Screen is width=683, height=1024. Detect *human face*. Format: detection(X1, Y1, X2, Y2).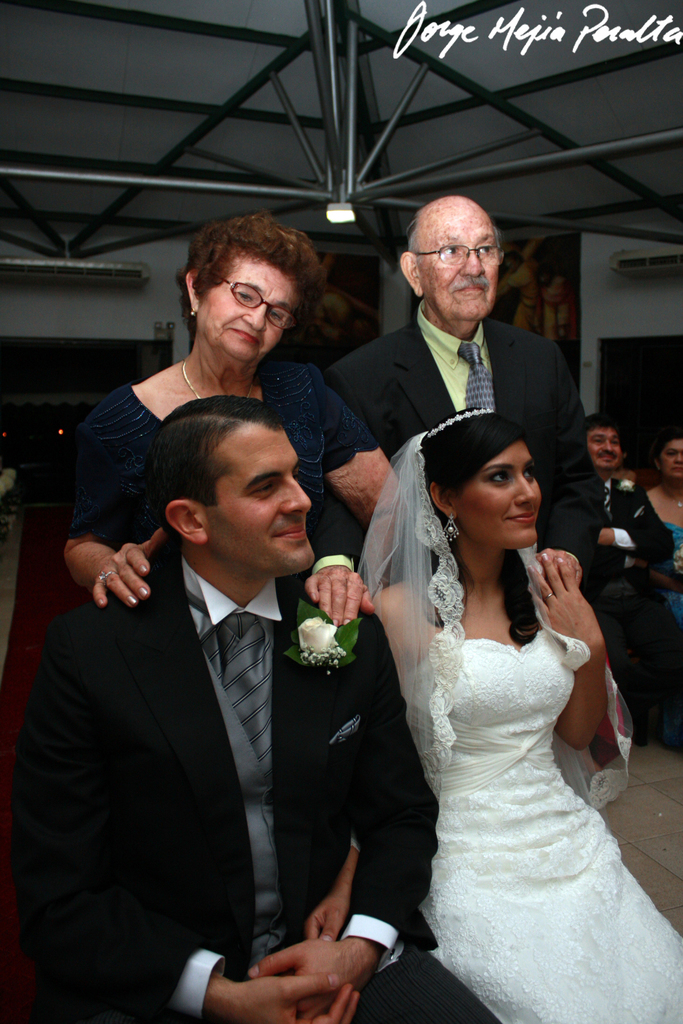
detection(202, 426, 321, 570).
